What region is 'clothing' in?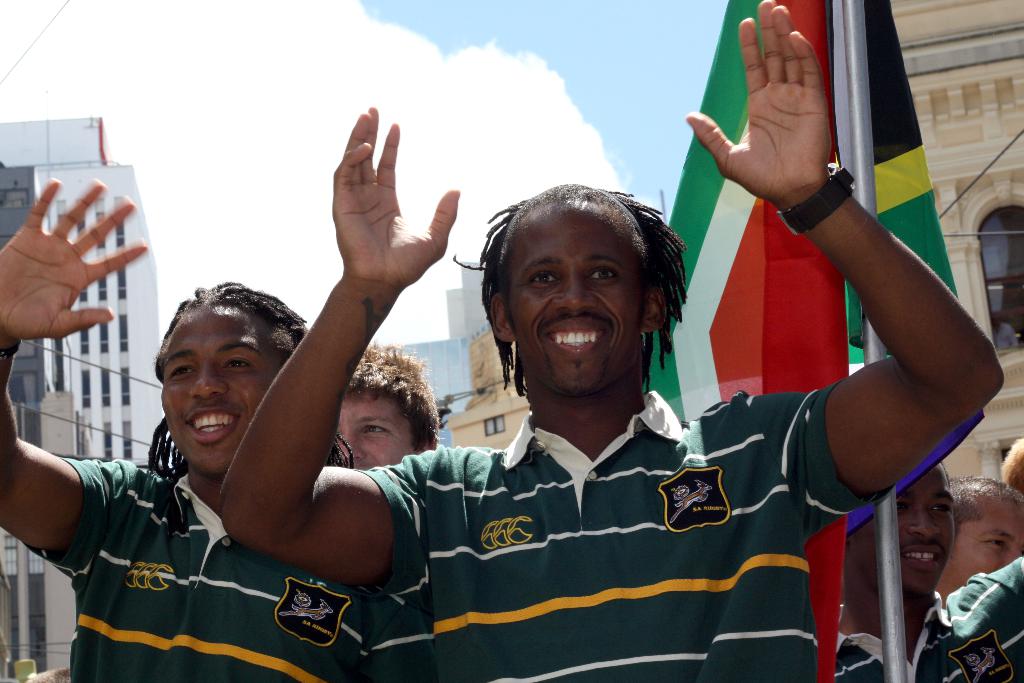
region(371, 345, 846, 664).
